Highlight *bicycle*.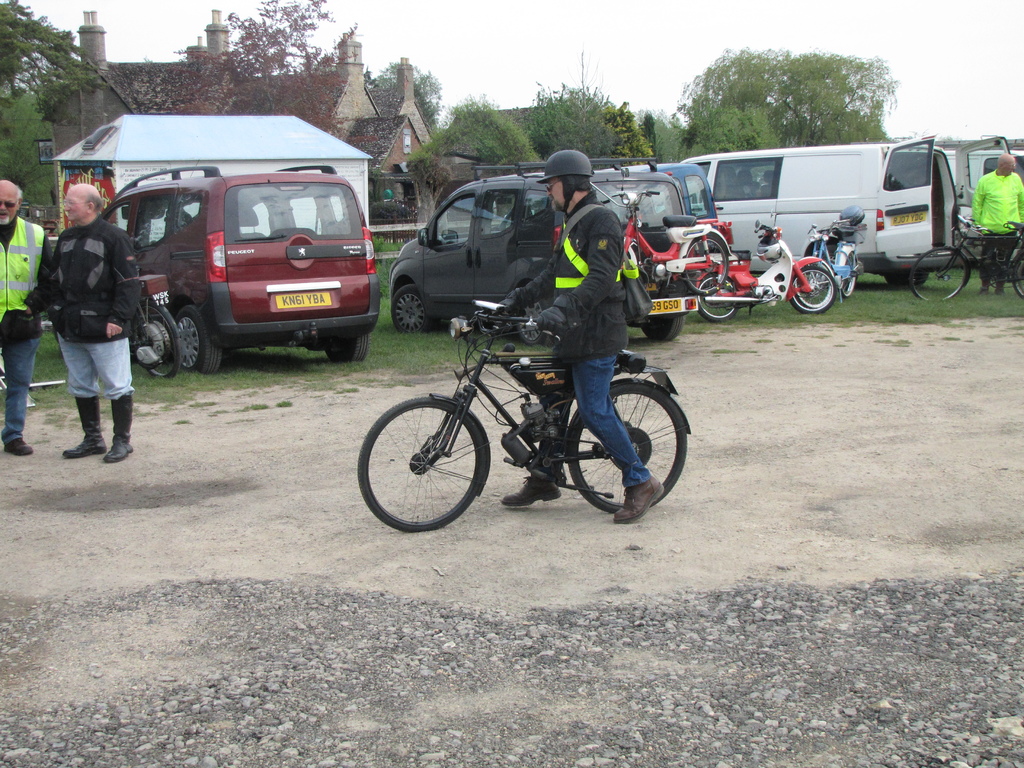
Highlighted region: locate(113, 276, 186, 383).
